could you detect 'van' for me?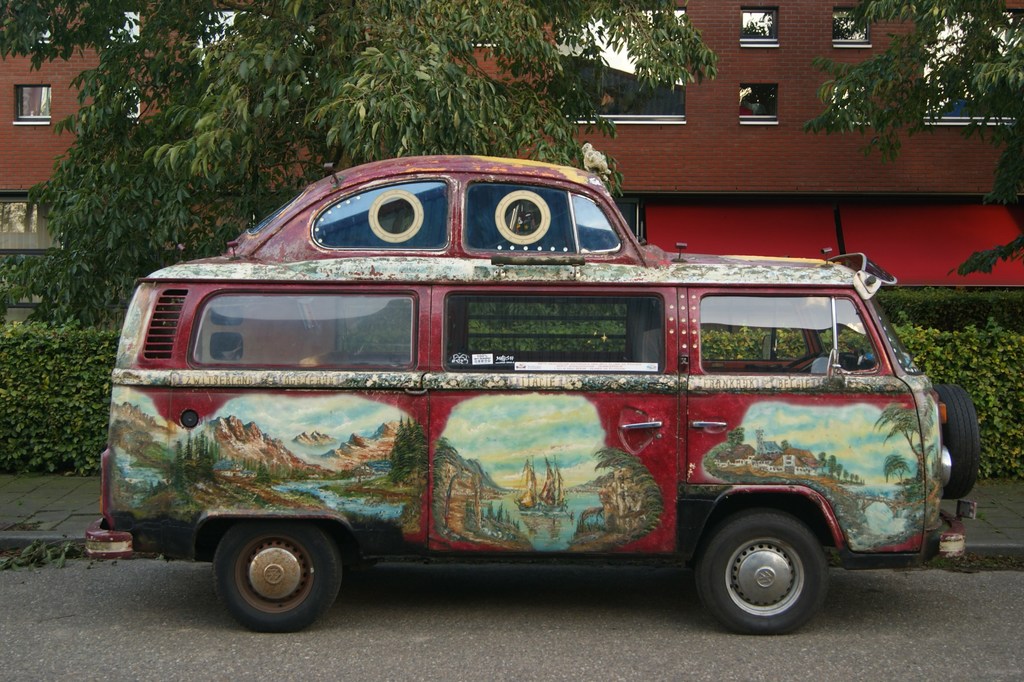
Detection result: <box>81,144,986,635</box>.
